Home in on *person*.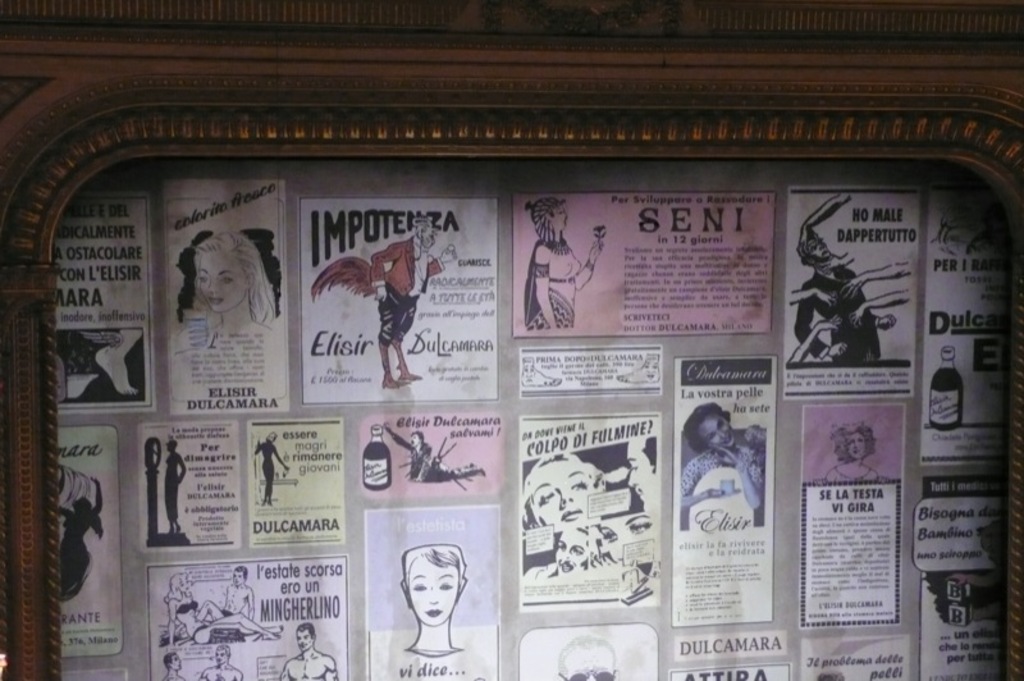
Homed in at 189/229/279/335.
